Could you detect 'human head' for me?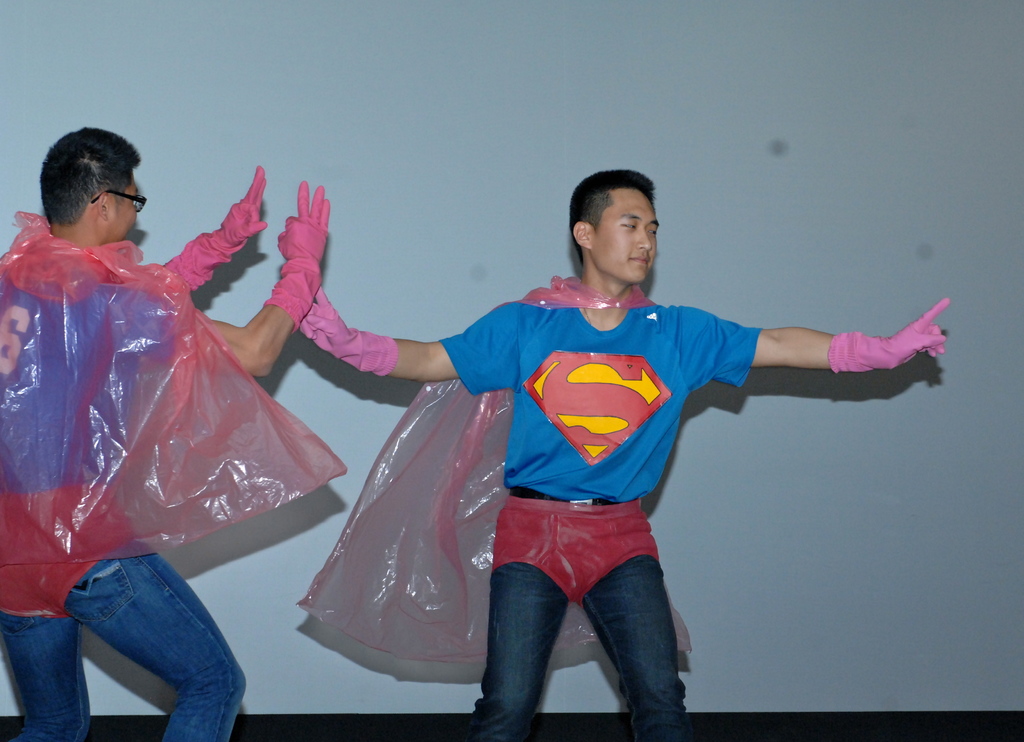
Detection result: x1=571, y1=170, x2=659, y2=284.
